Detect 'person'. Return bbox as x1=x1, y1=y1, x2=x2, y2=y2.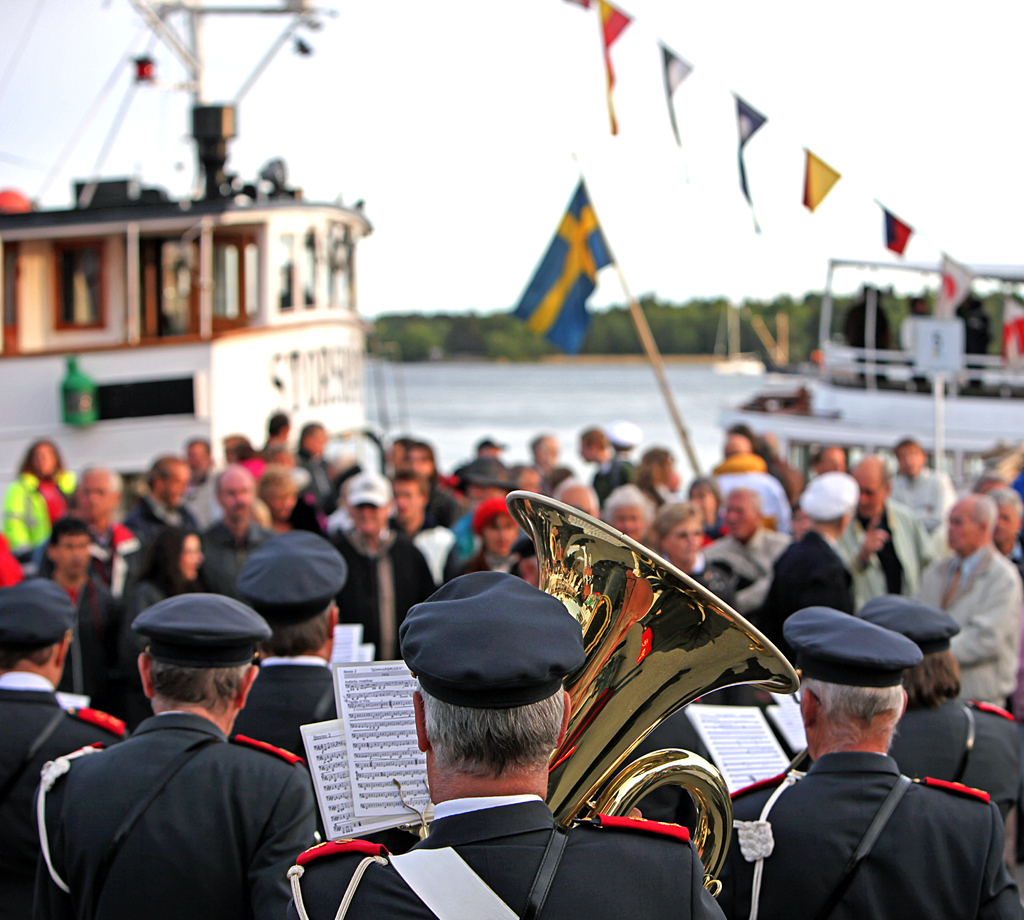
x1=219, y1=438, x2=268, y2=473.
